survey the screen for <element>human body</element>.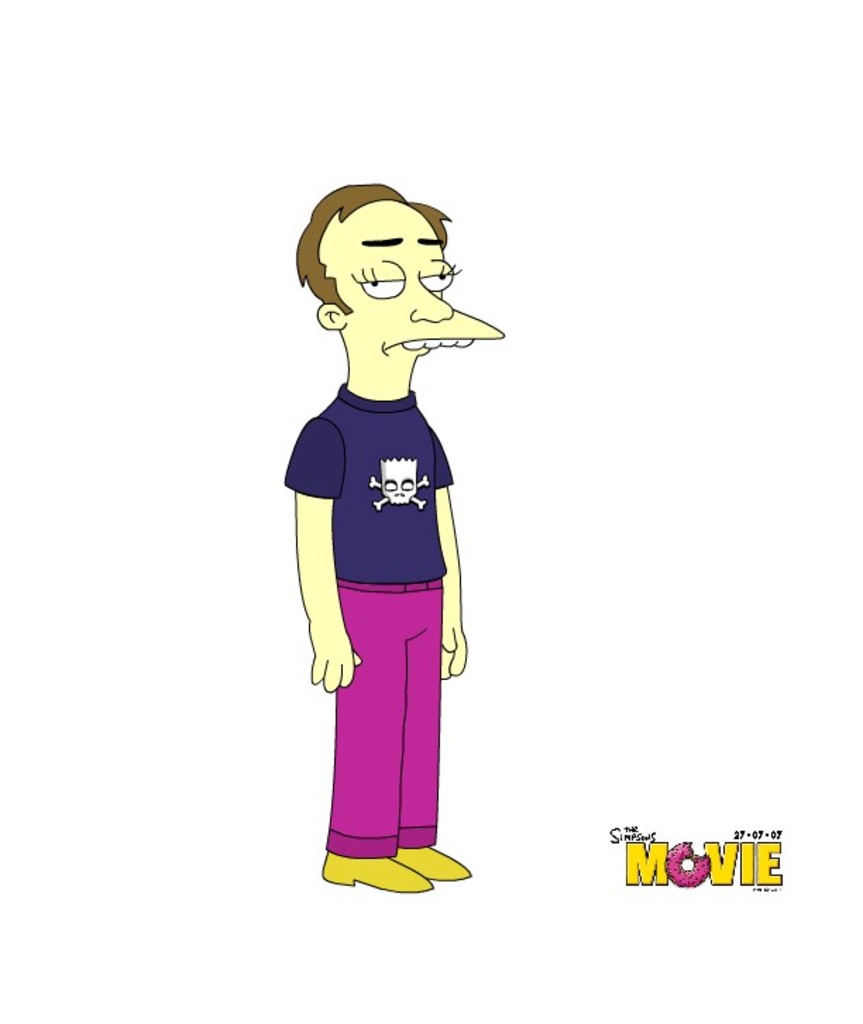
Survey found: BBox(281, 173, 505, 894).
